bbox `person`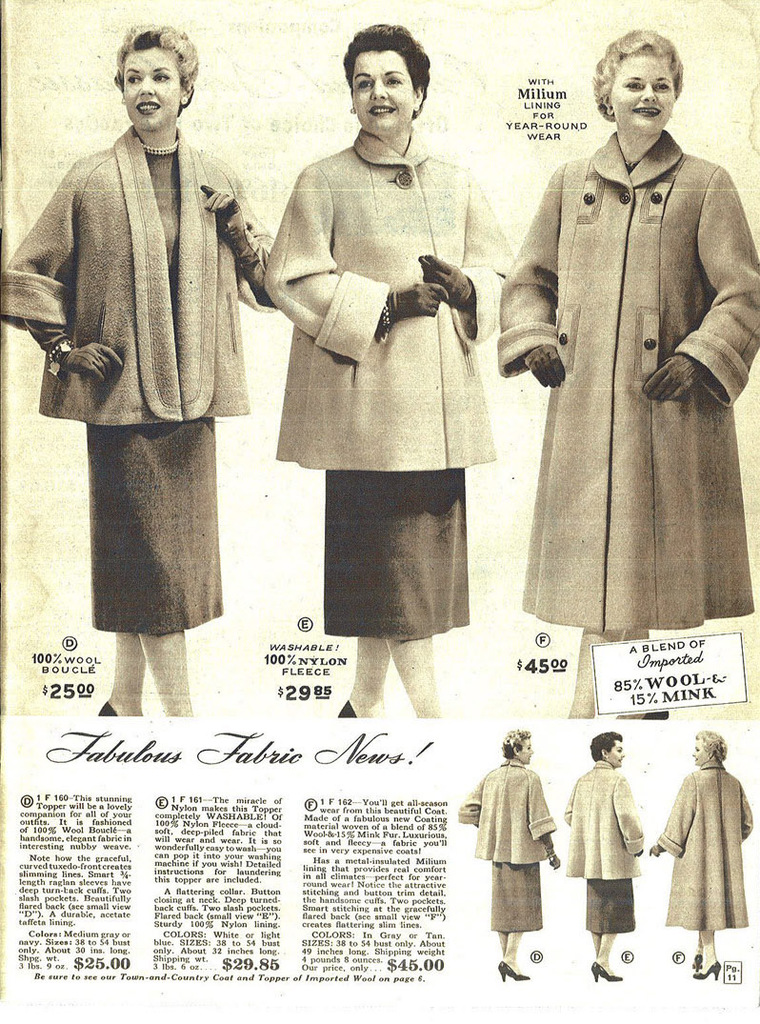
bbox=(260, 23, 522, 729)
